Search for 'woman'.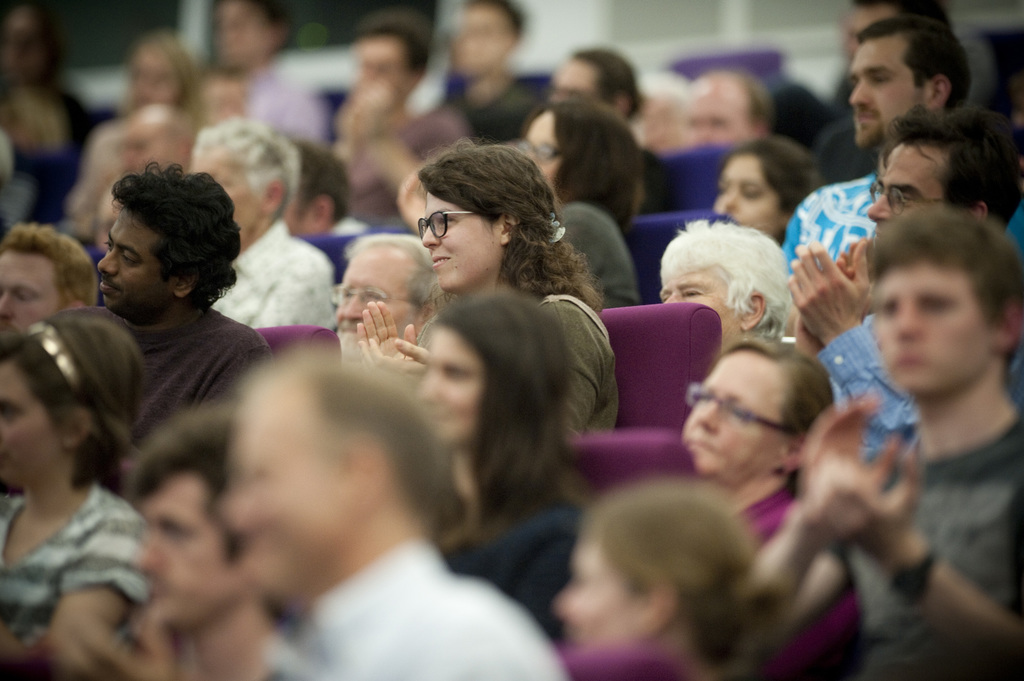
Found at (left=518, top=100, right=649, bottom=309).
